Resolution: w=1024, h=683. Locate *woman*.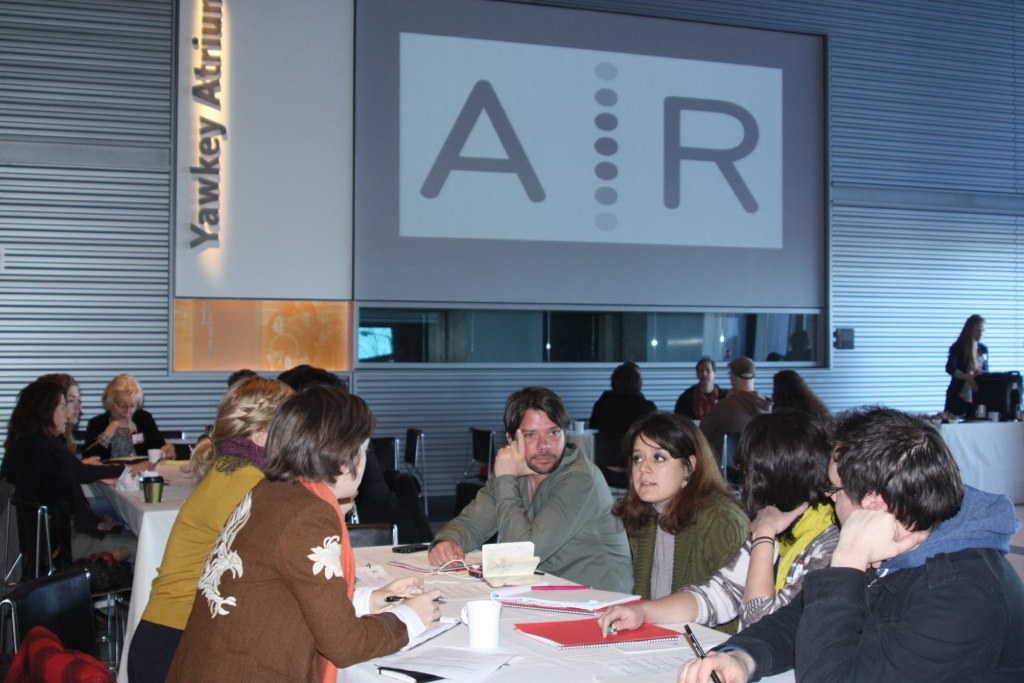
box=[122, 375, 294, 682].
